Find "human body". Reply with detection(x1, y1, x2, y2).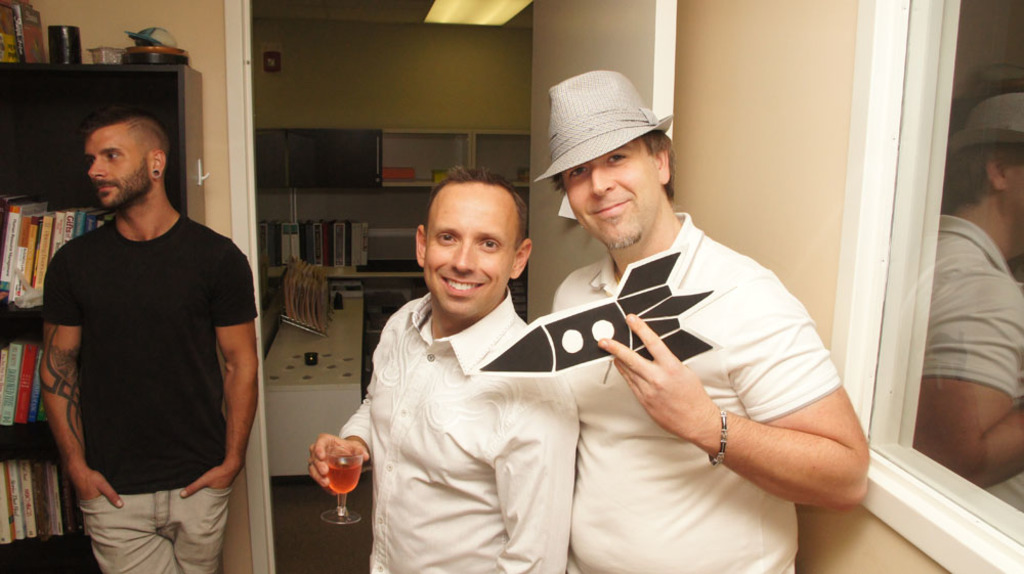
detection(35, 106, 264, 573).
